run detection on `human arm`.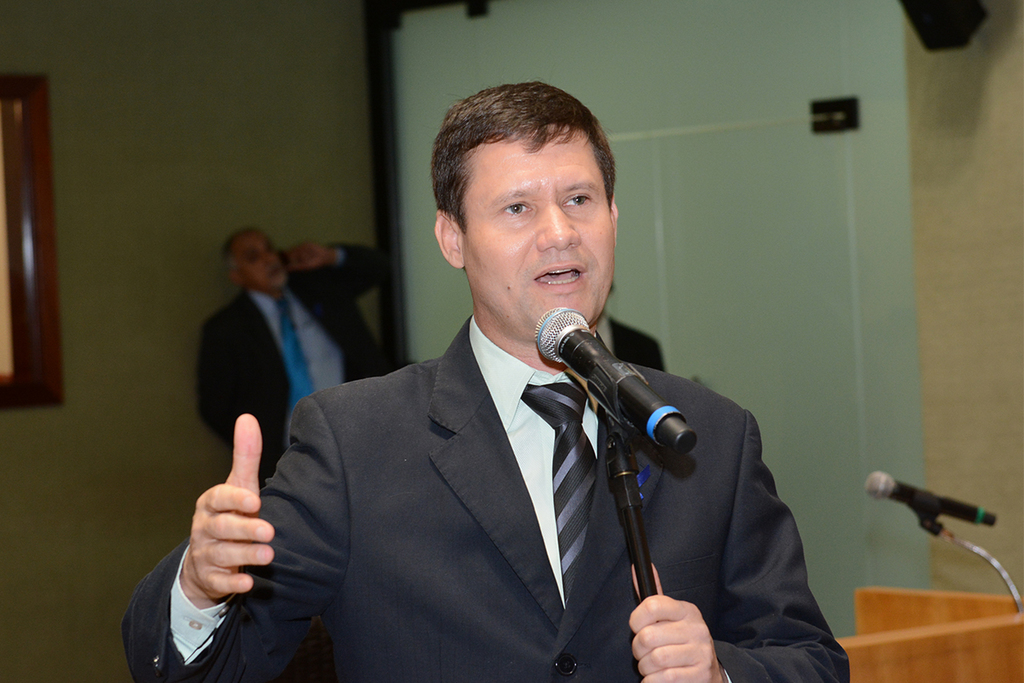
Result: [x1=293, y1=242, x2=381, y2=291].
